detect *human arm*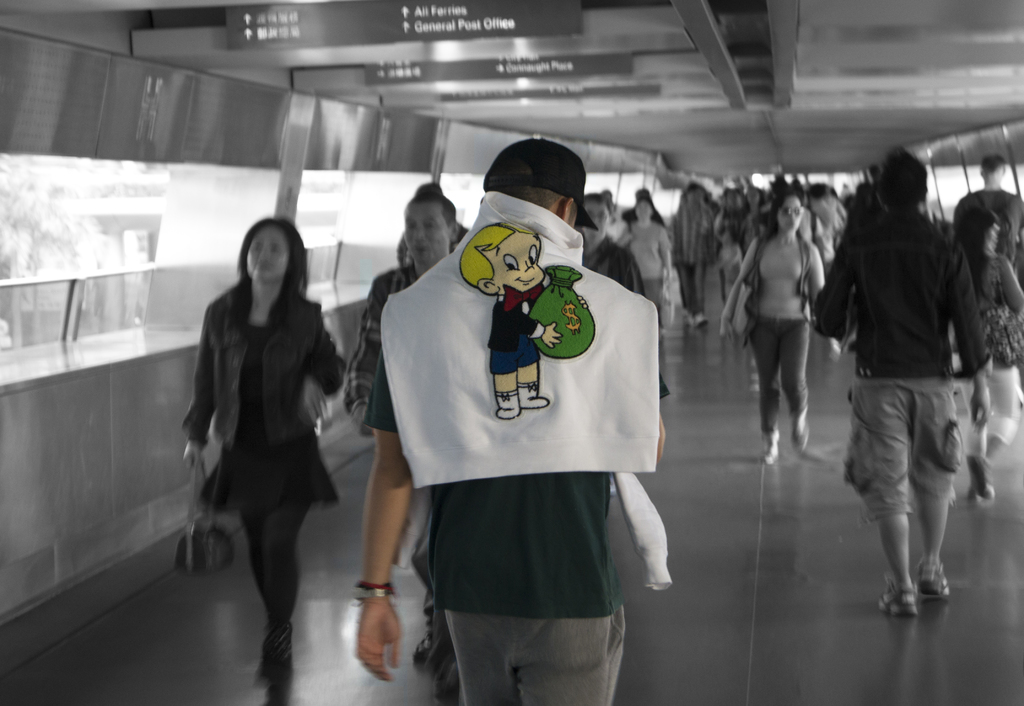
detection(184, 305, 220, 468)
